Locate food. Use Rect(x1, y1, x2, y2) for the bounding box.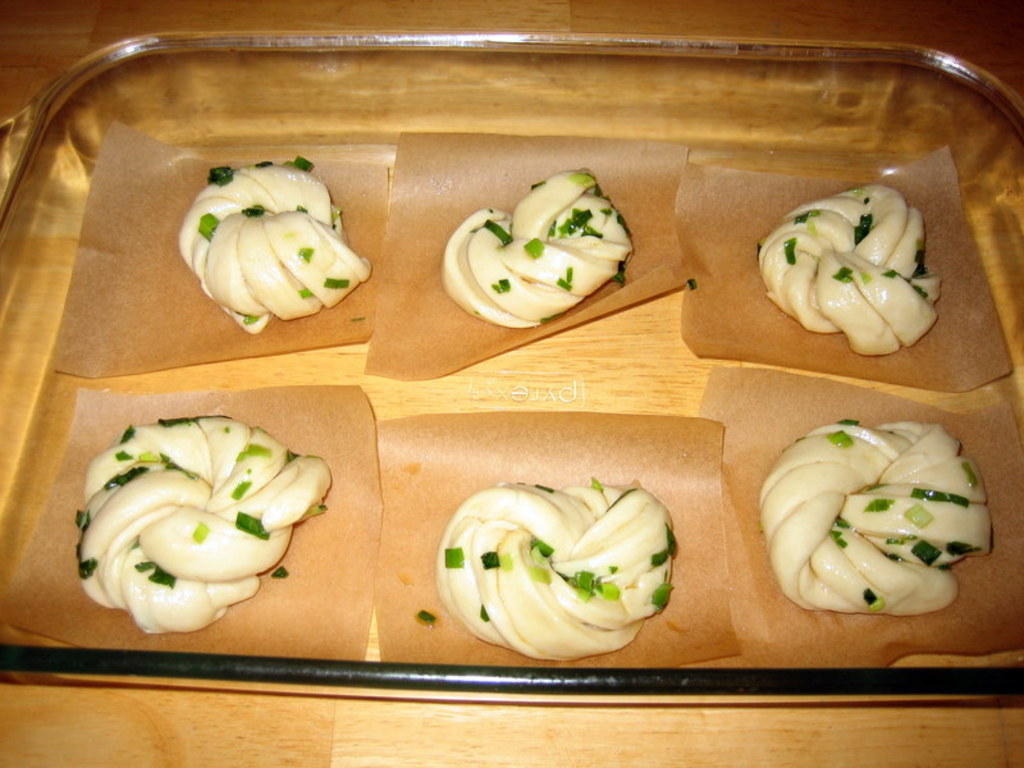
Rect(442, 166, 634, 332).
